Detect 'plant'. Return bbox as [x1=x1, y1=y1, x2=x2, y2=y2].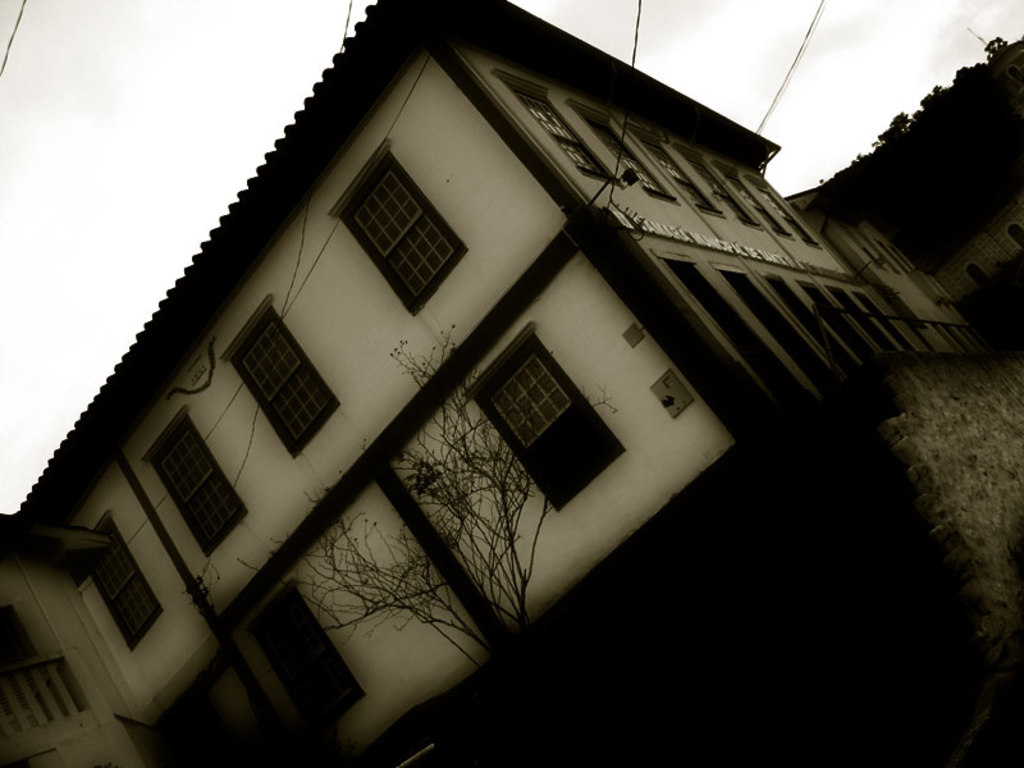
[x1=160, y1=294, x2=607, y2=767].
